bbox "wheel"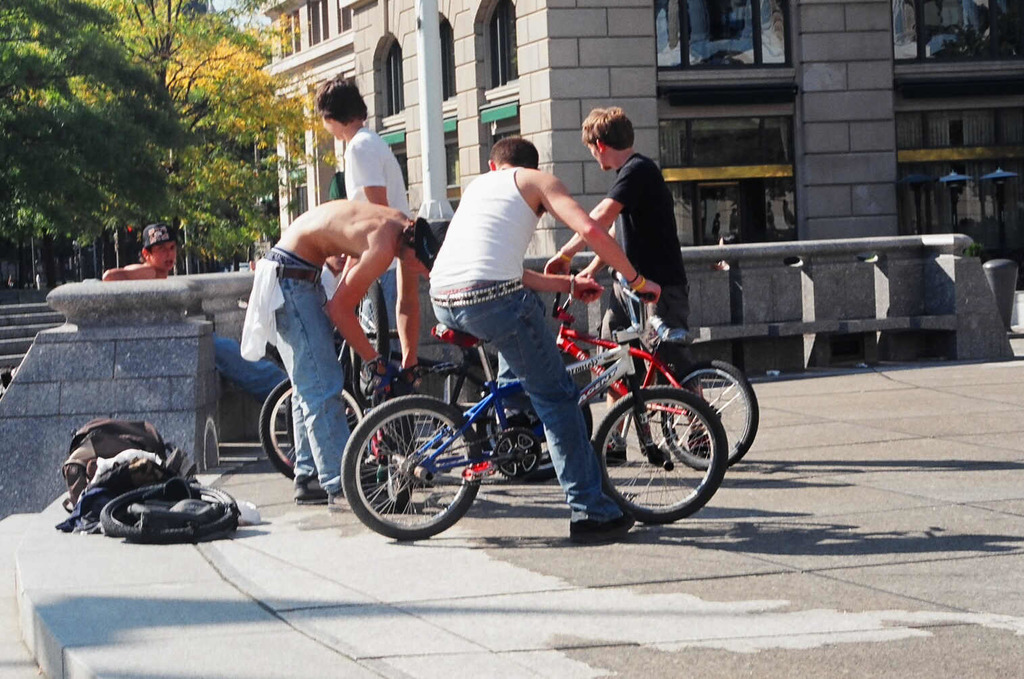
260/375/371/479
